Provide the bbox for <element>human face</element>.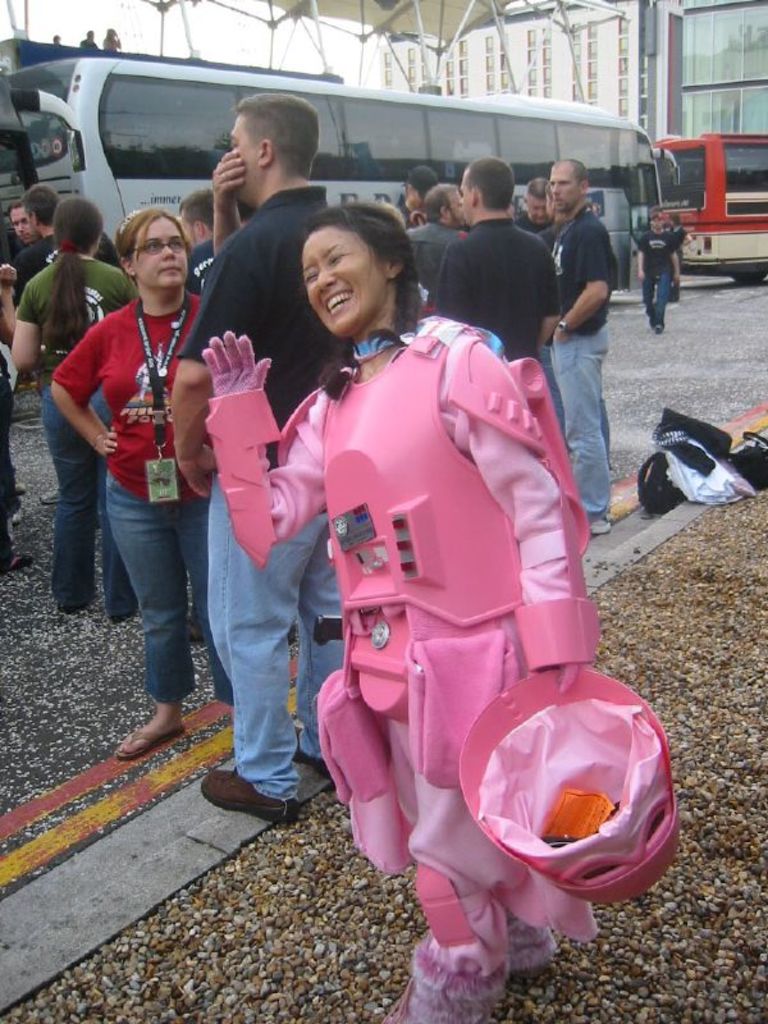
(653,224,658,225).
